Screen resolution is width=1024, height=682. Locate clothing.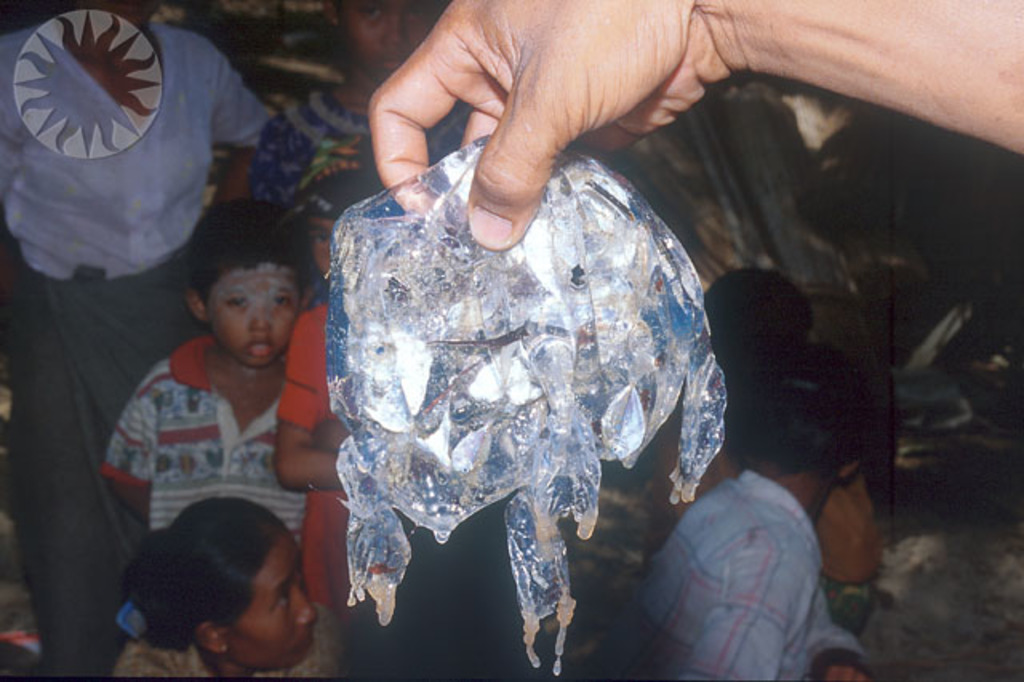
Rect(643, 472, 843, 680).
